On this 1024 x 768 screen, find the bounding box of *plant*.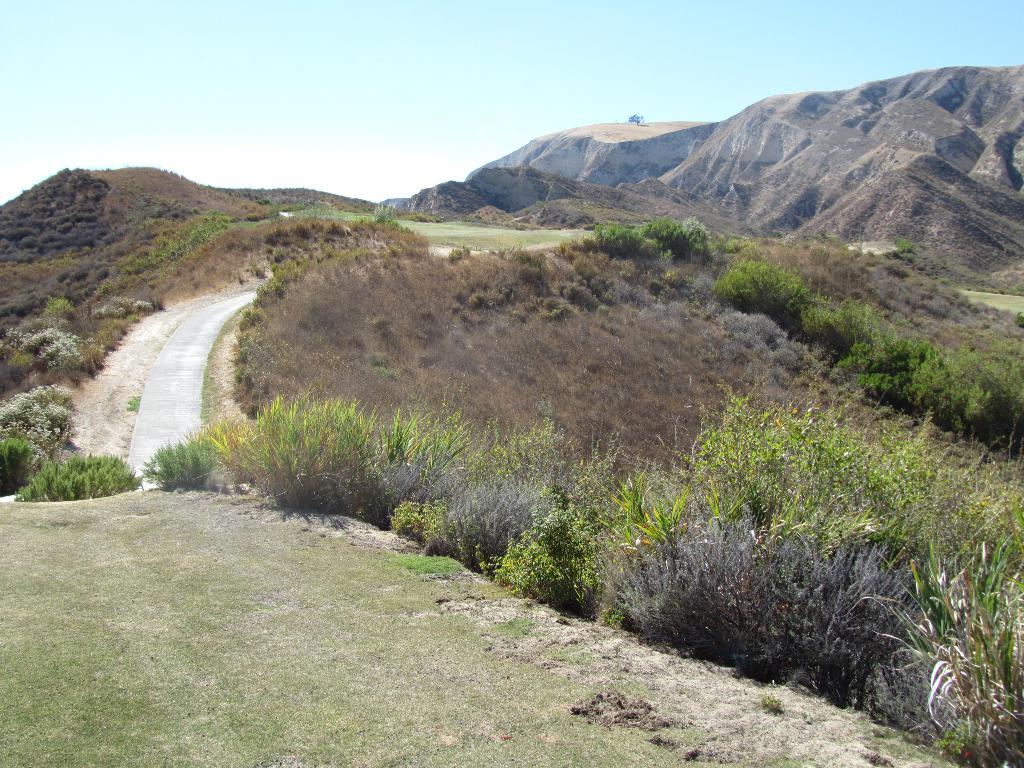
Bounding box: box(485, 501, 587, 615).
